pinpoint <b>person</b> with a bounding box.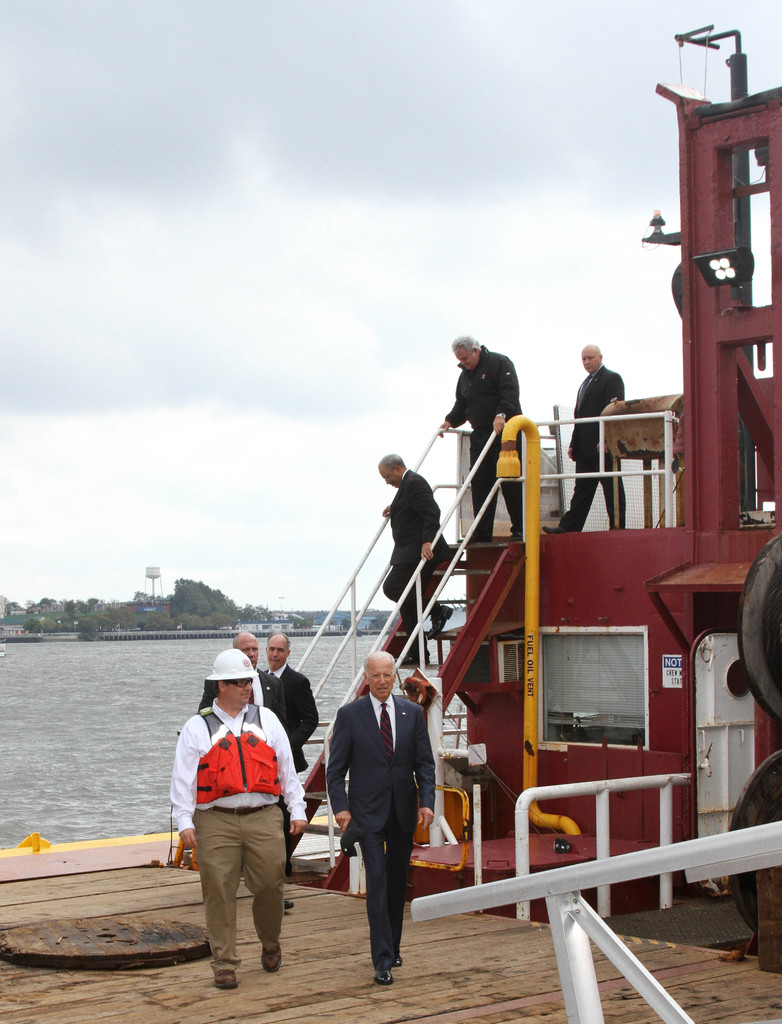
{"x1": 266, "y1": 630, "x2": 324, "y2": 910}.
